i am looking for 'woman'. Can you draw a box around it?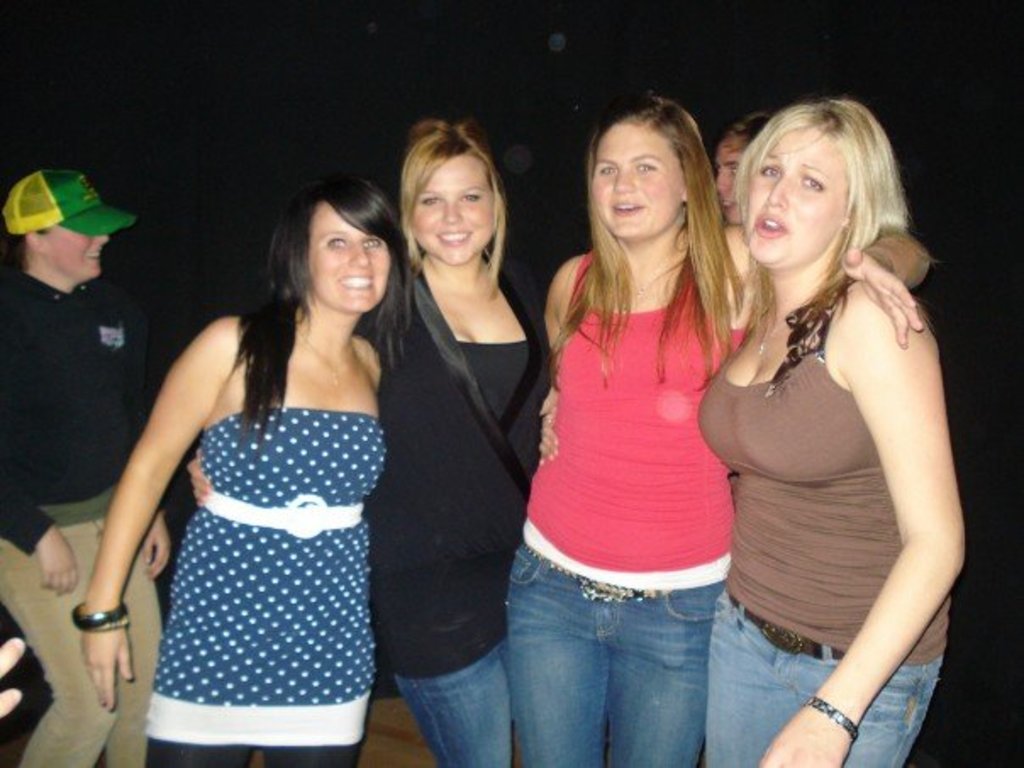
Sure, the bounding box is region(0, 164, 170, 766).
